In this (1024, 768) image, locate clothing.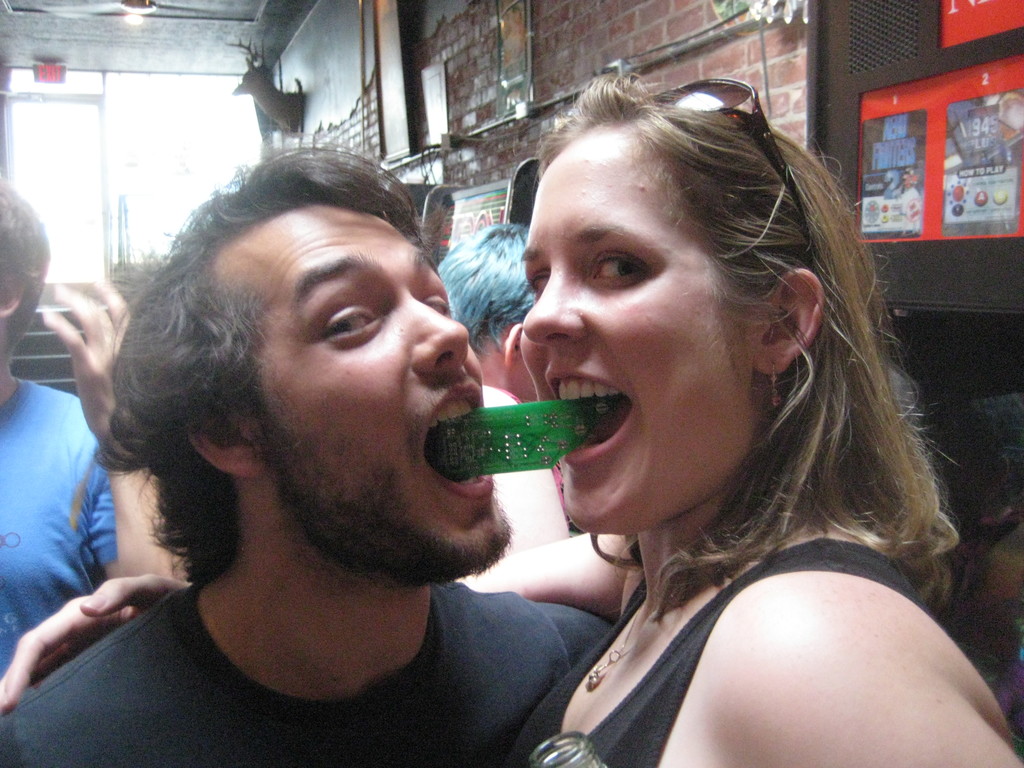
Bounding box: 481:401:995:760.
